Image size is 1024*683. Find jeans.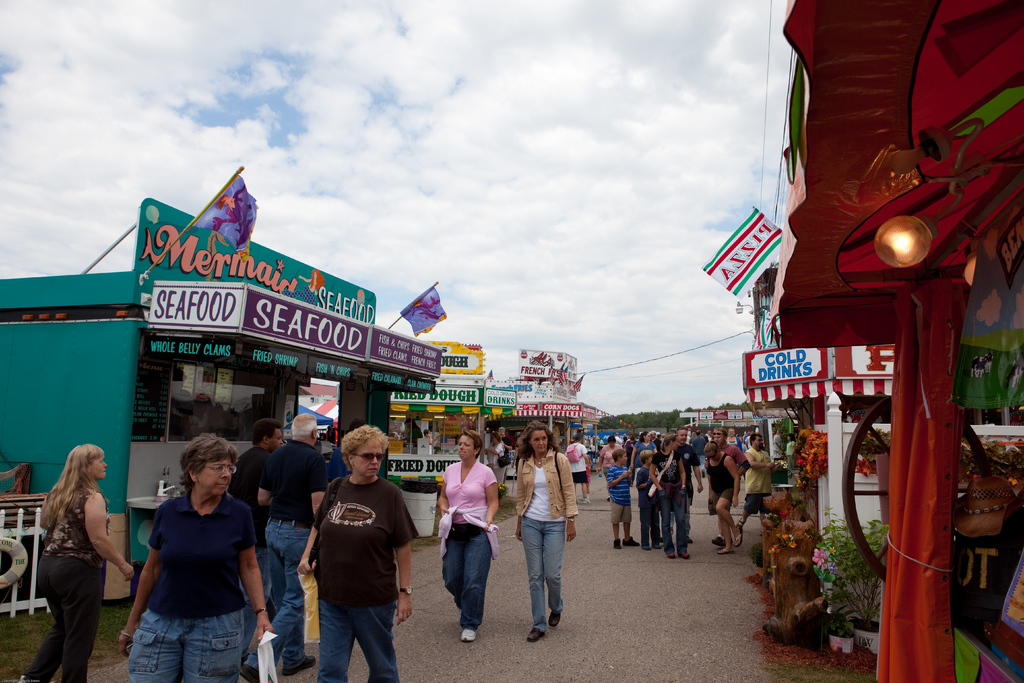
[left=524, top=531, right=571, bottom=639].
